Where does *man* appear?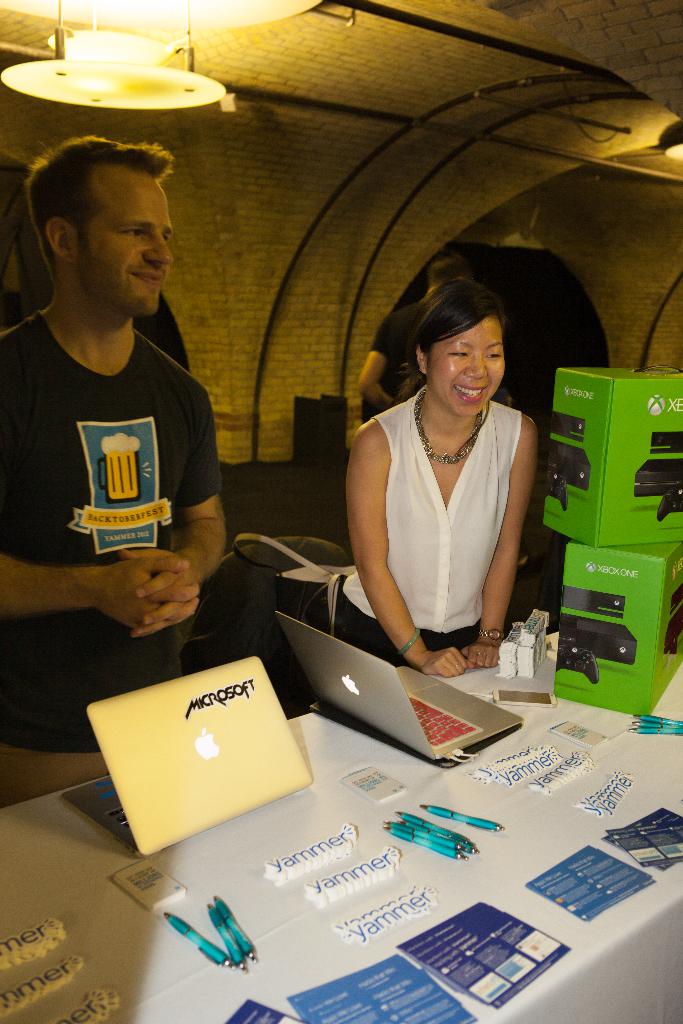
Appears at rect(356, 255, 473, 414).
